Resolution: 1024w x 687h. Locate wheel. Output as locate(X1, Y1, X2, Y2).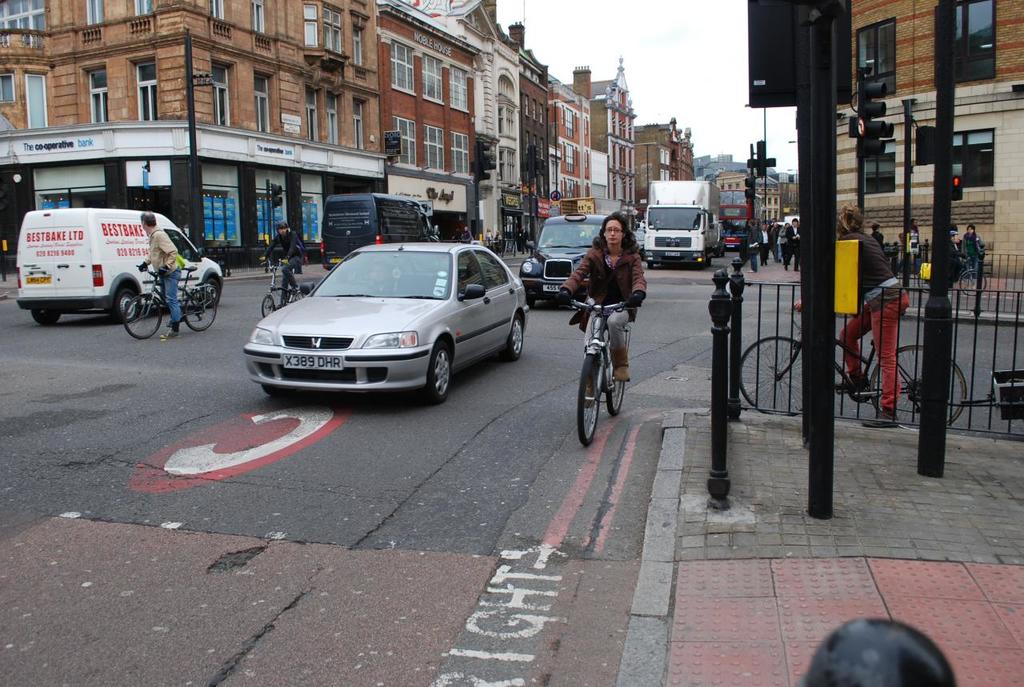
locate(112, 289, 139, 323).
